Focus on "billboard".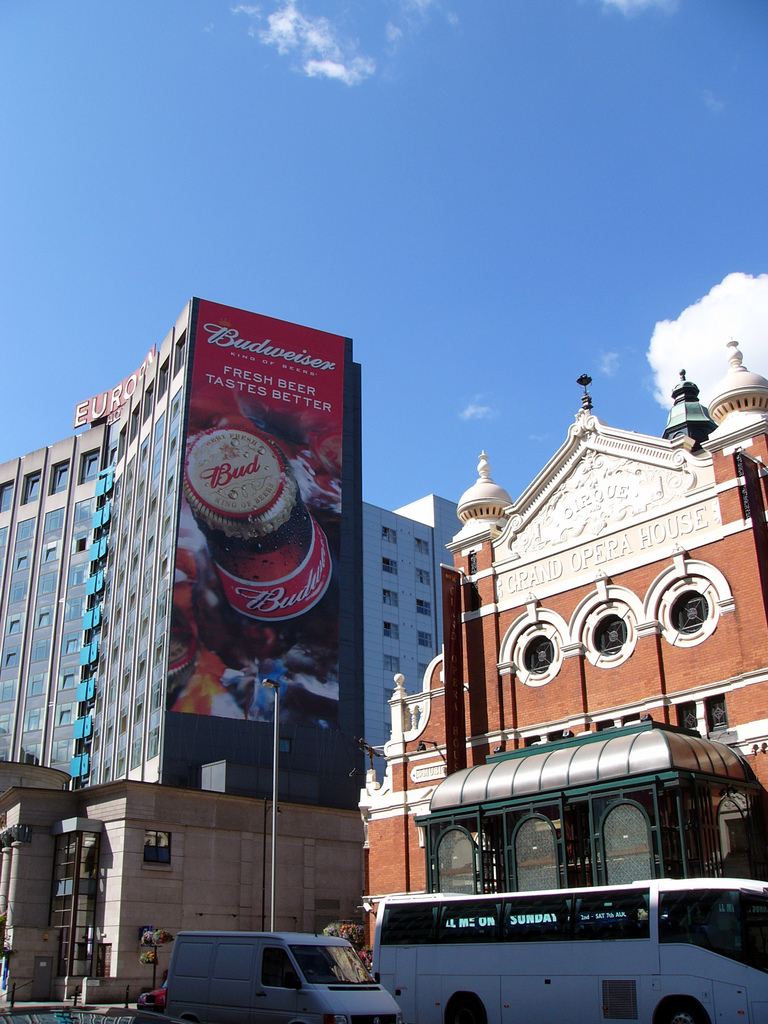
Focused at <box>164,313,351,725</box>.
